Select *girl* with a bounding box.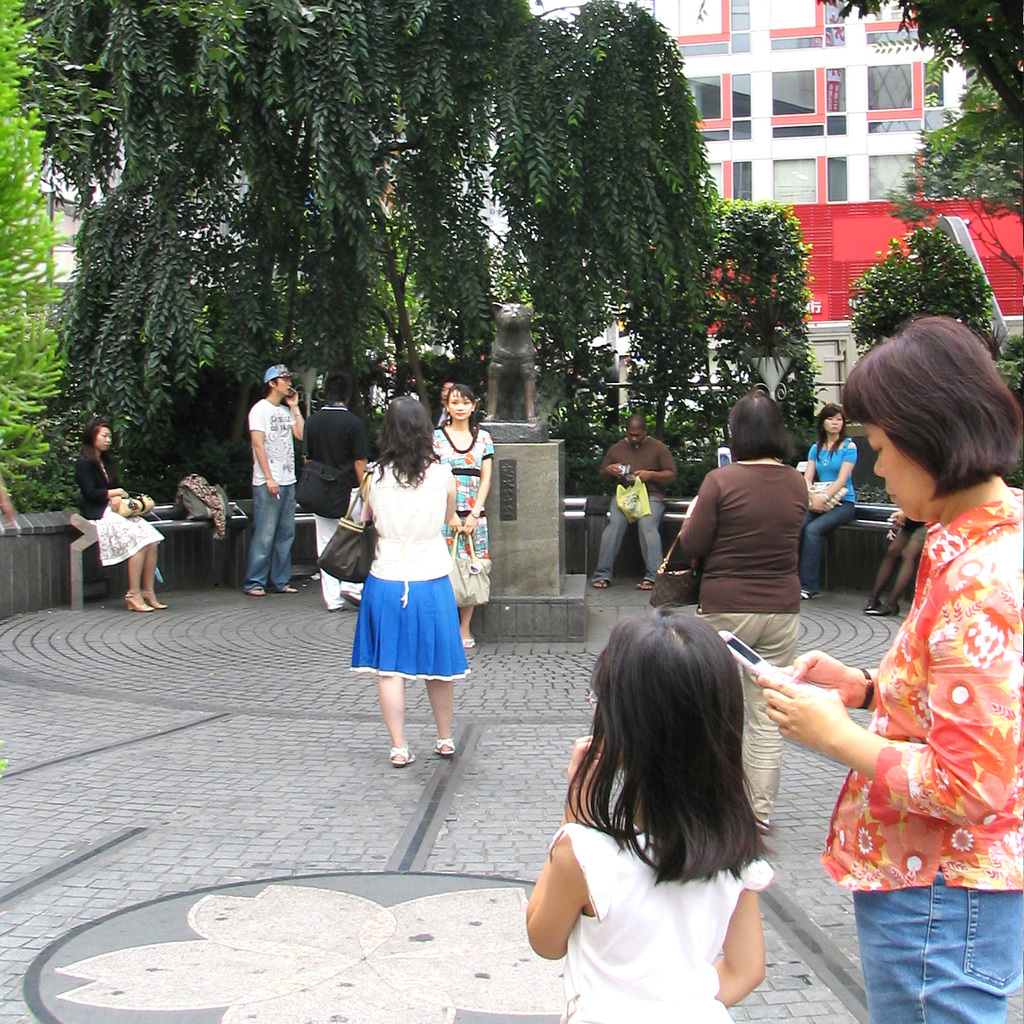
{"x1": 520, "y1": 616, "x2": 777, "y2": 1023}.
